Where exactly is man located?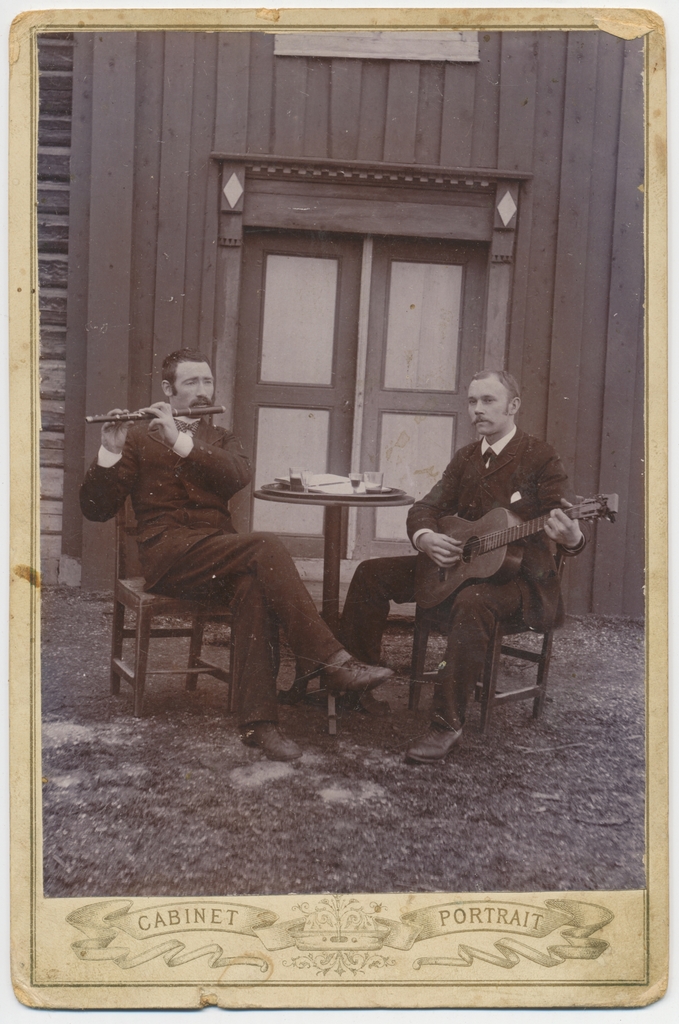
Its bounding box is [339, 388, 602, 732].
